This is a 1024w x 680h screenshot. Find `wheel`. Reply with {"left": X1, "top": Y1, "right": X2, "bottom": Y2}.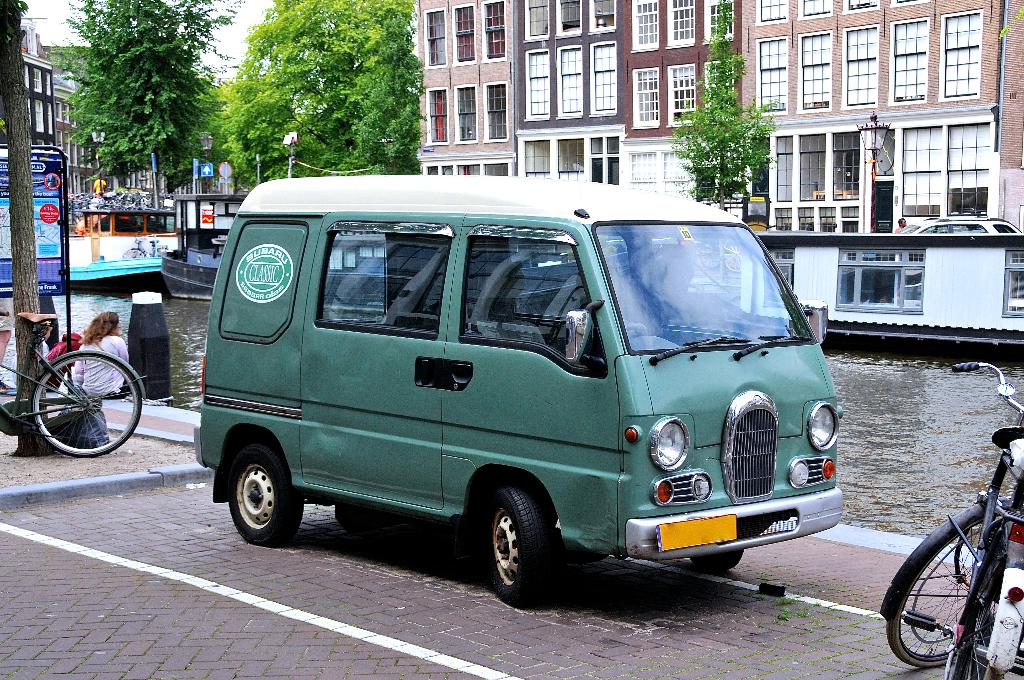
{"left": 224, "top": 441, "right": 304, "bottom": 544}.
